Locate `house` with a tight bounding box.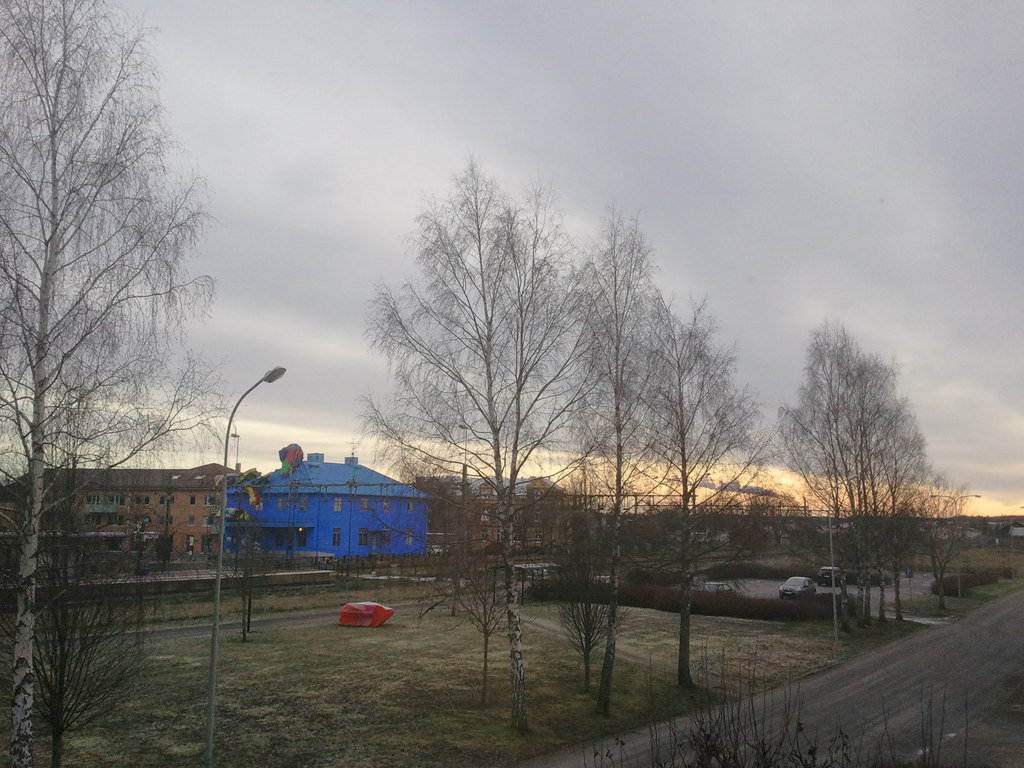
(x1=411, y1=463, x2=502, y2=550).
